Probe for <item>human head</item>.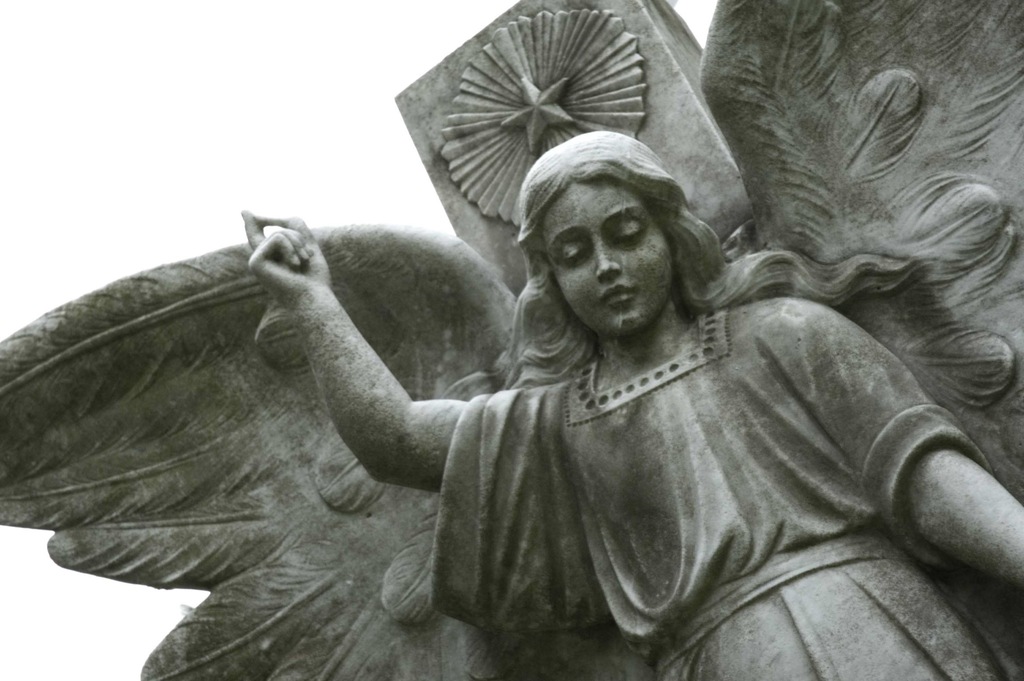
Probe result: l=515, t=138, r=744, b=356.
